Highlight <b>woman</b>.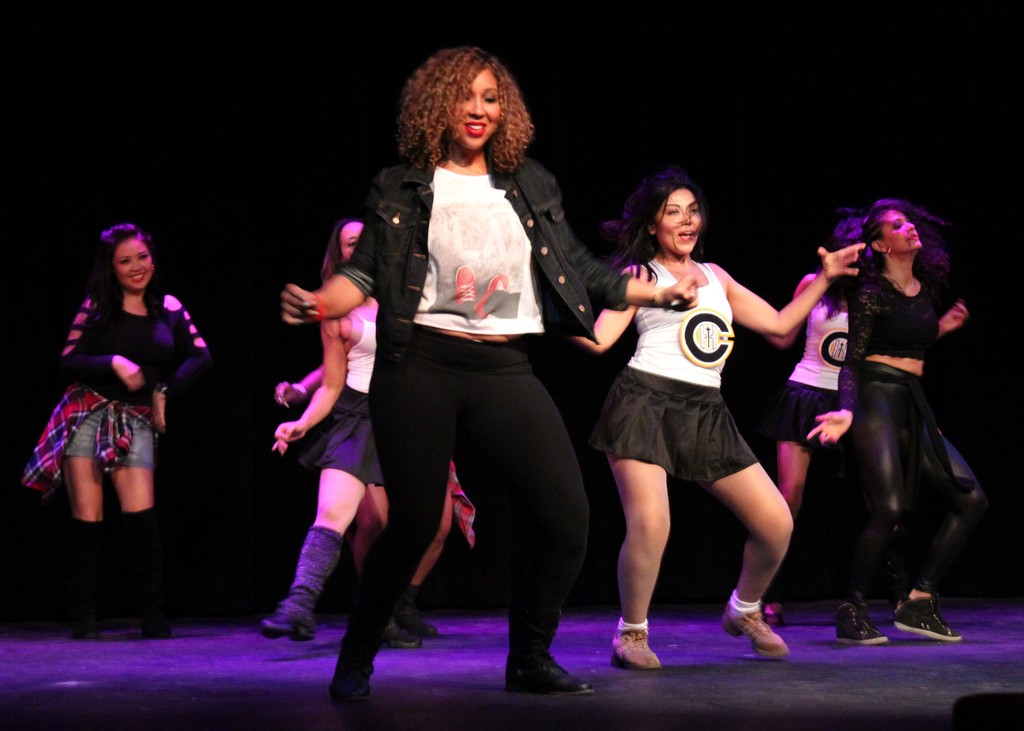
Highlighted region: 587:179:831:644.
